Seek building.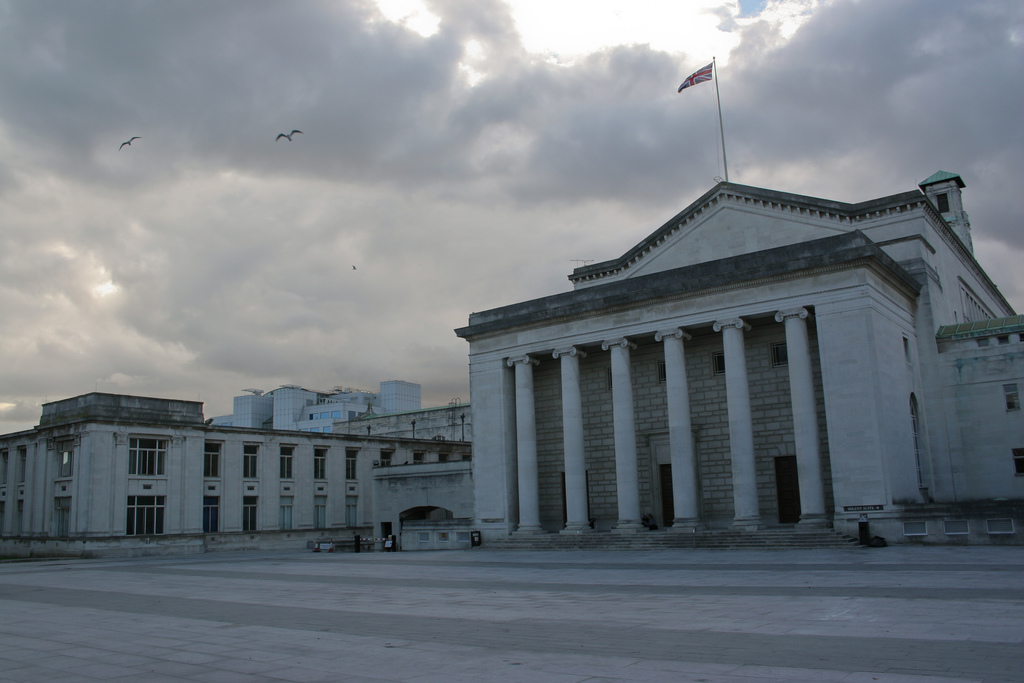
[left=331, top=58, right=1023, bottom=552].
